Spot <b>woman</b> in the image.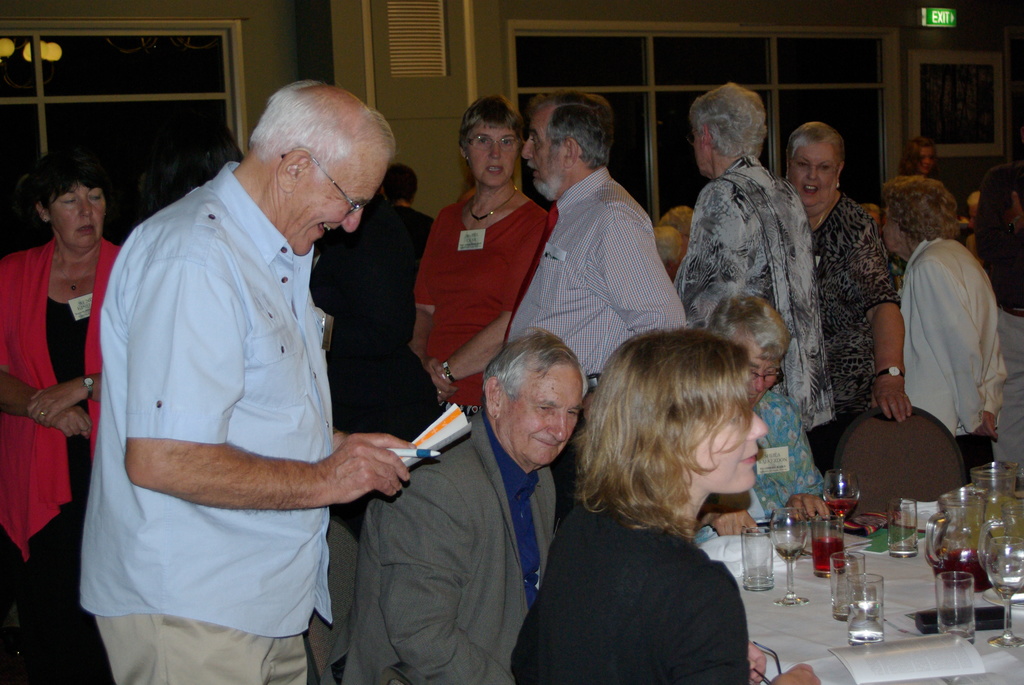
<b>woman</b> found at bbox=[781, 122, 911, 427].
